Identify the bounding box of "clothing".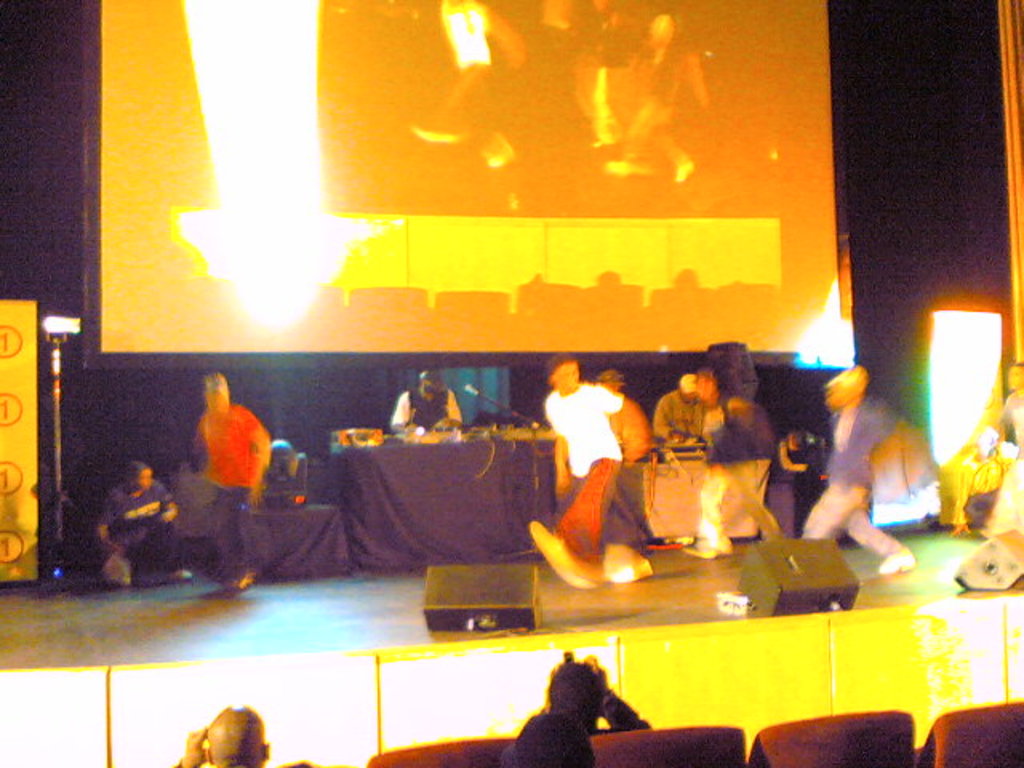
locate(613, 370, 662, 475).
